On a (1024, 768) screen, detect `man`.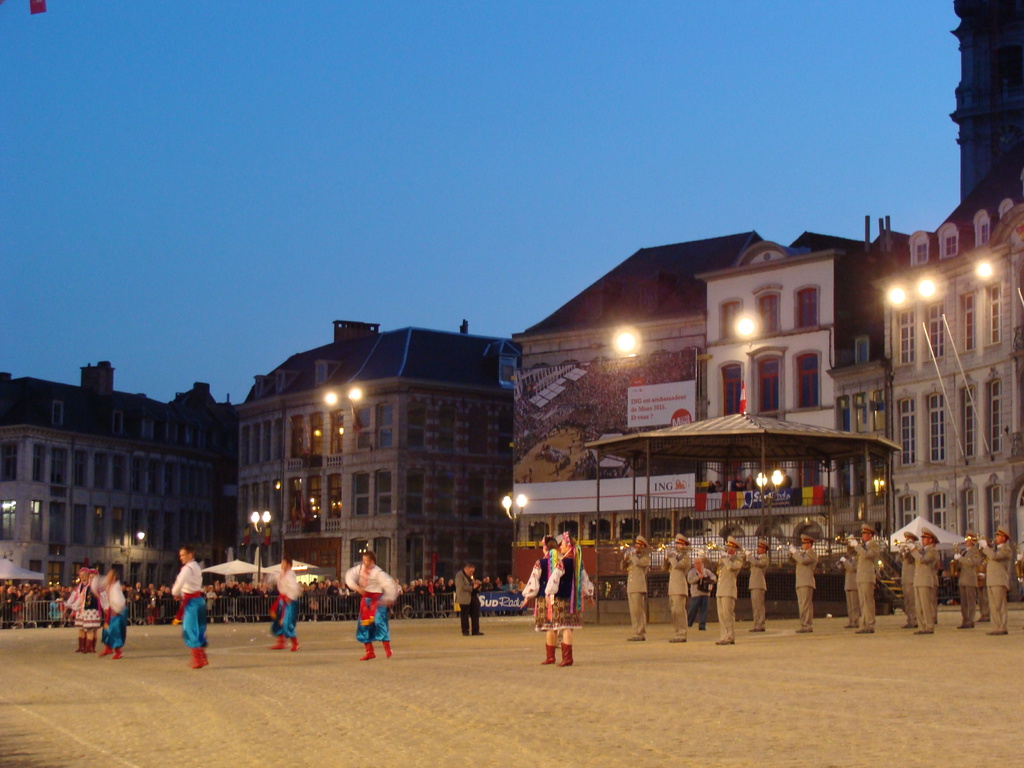
box(452, 563, 486, 637).
